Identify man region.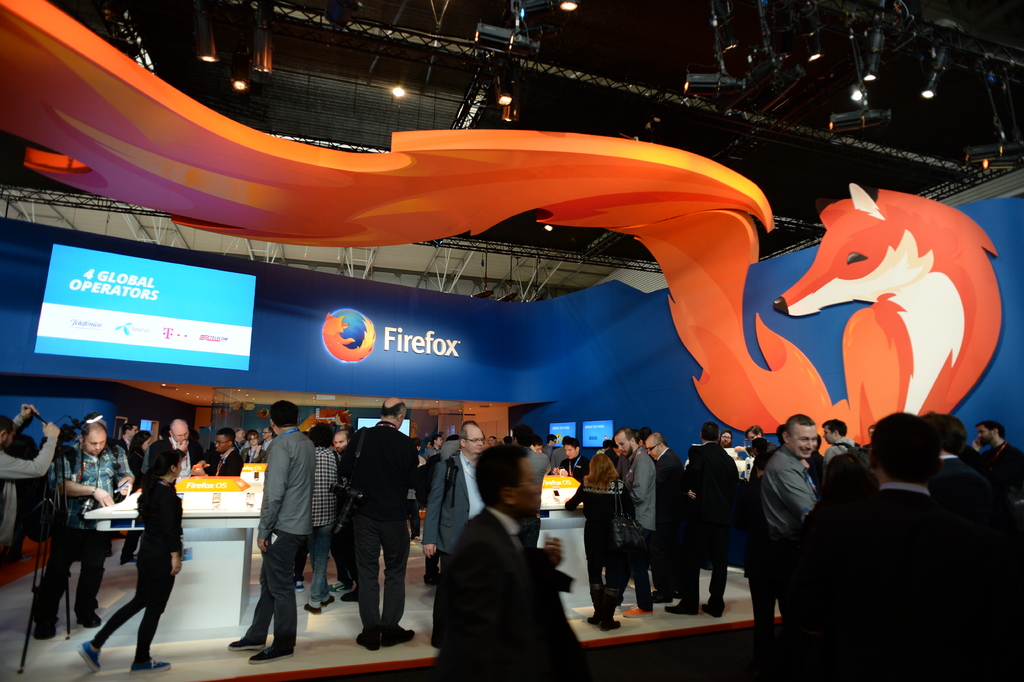
Region: {"x1": 639, "y1": 424, "x2": 685, "y2": 600}.
